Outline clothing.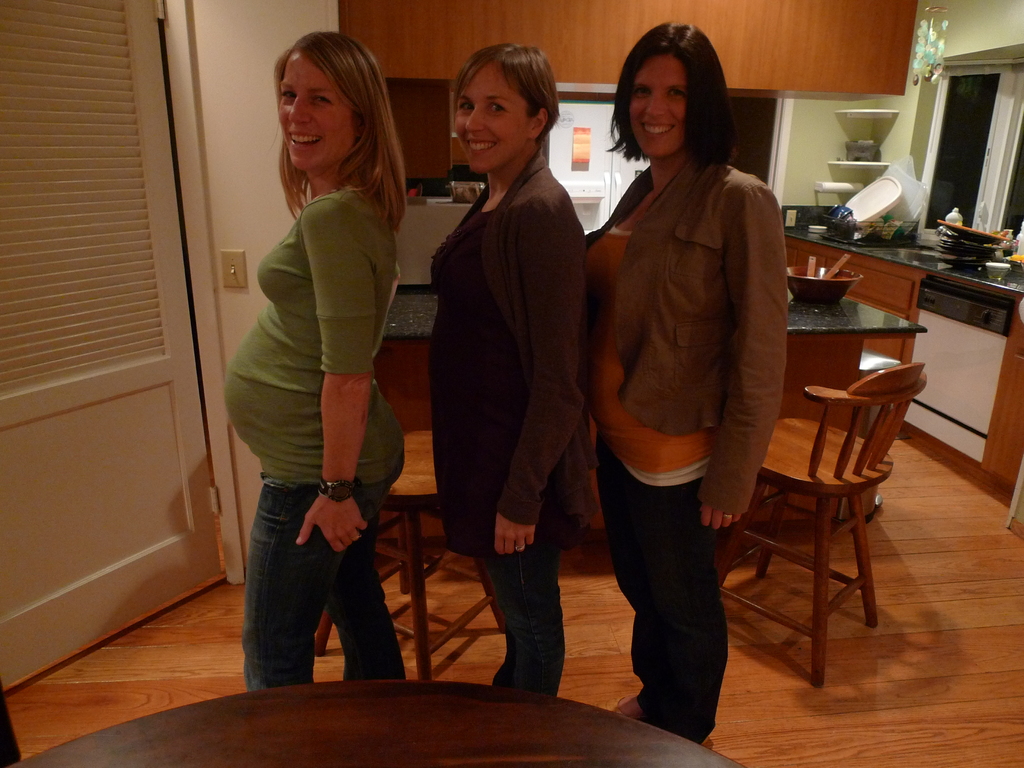
Outline: rect(222, 183, 394, 692).
